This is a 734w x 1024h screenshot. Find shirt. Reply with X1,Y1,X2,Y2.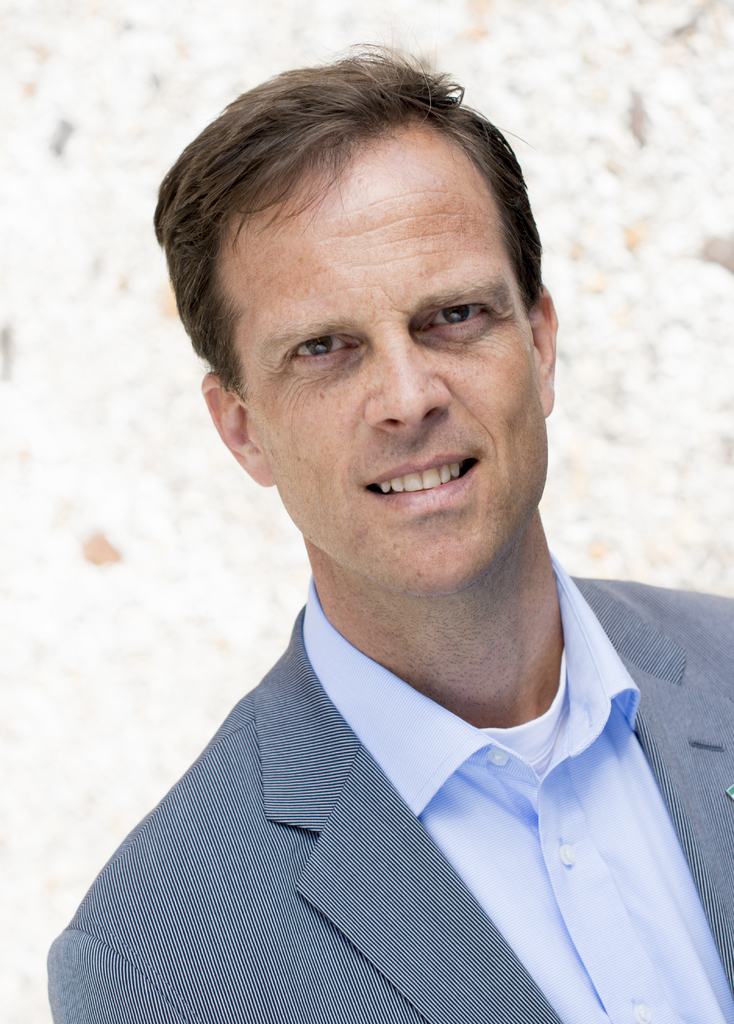
302,555,733,1021.
